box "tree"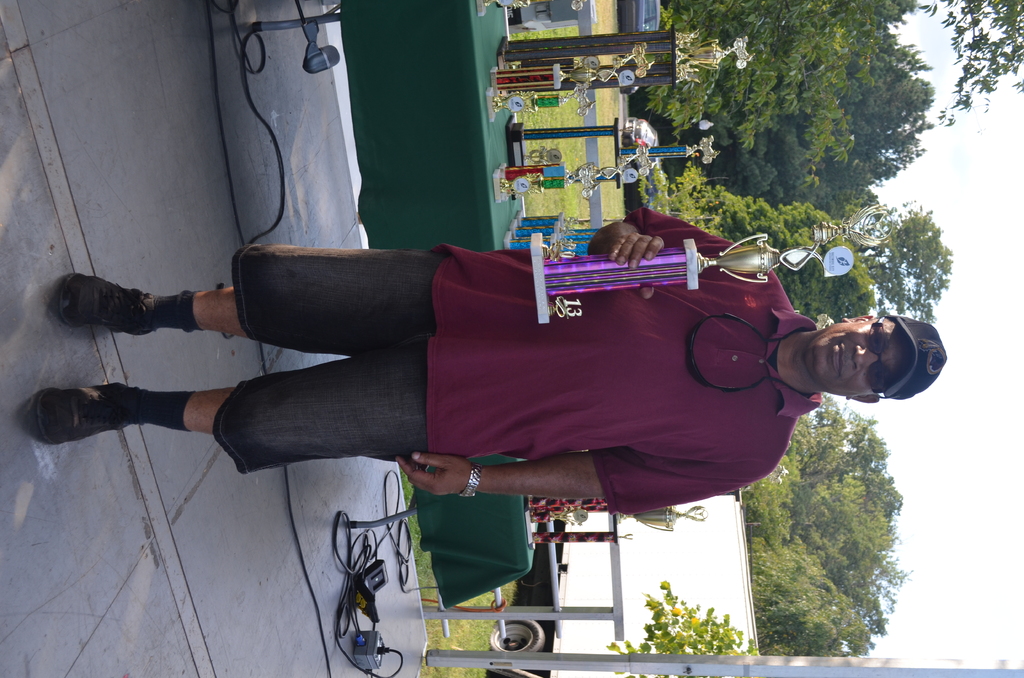
bbox(692, 69, 920, 195)
